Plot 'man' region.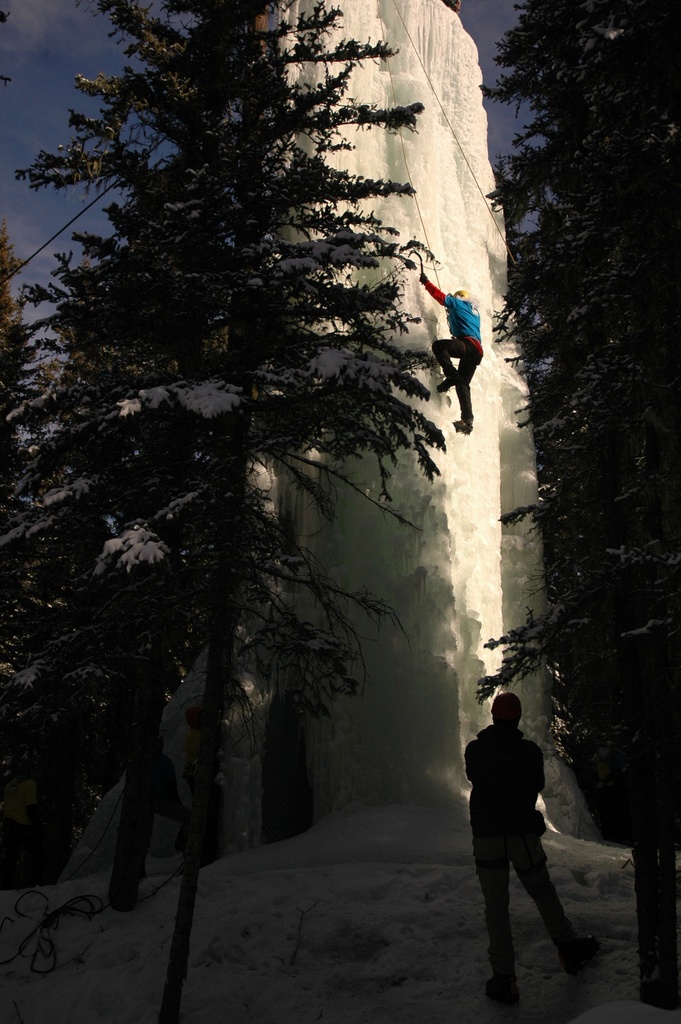
Plotted at region(409, 271, 487, 433).
